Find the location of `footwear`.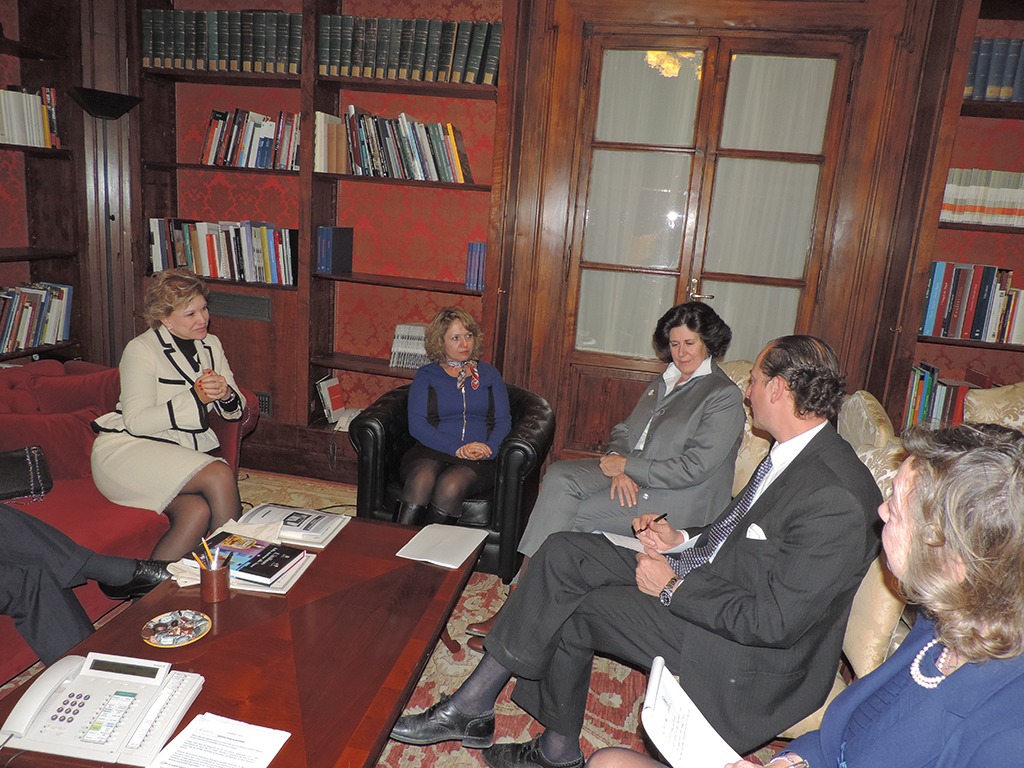
Location: {"left": 97, "top": 557, "right": 181, "bottom": 604}.
